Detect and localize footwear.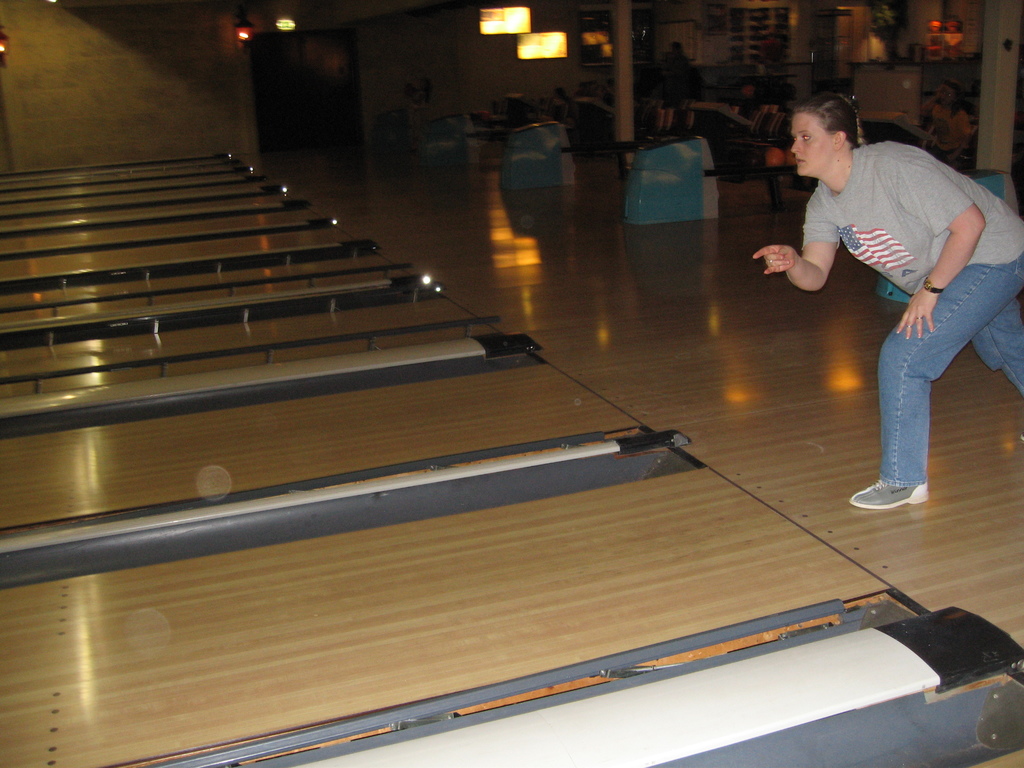
Localized at left=861, top=449, right=954, bottom=520.
